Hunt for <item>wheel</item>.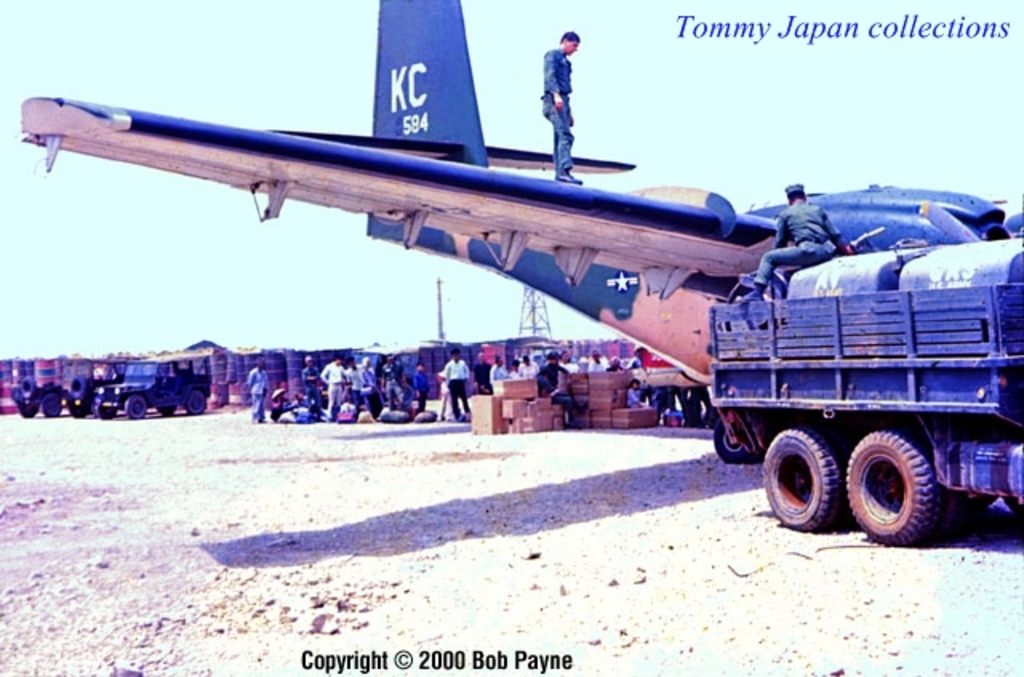
Hunted down at bbox=(126, 395, 141, 416).
